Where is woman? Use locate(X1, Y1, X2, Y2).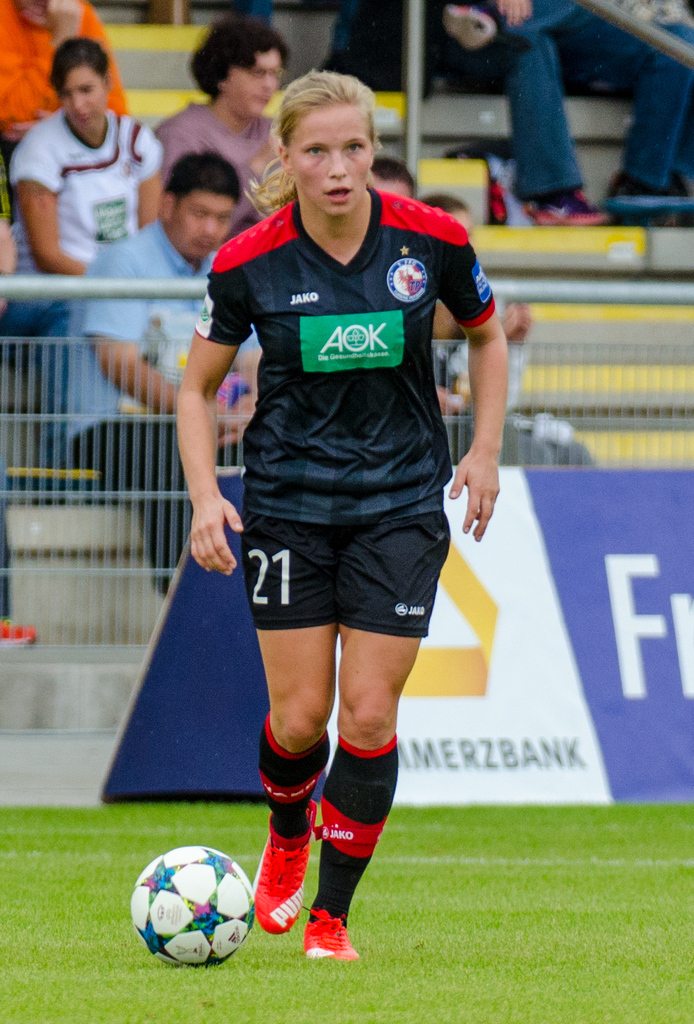
locate(156, 82, 493, 946).
